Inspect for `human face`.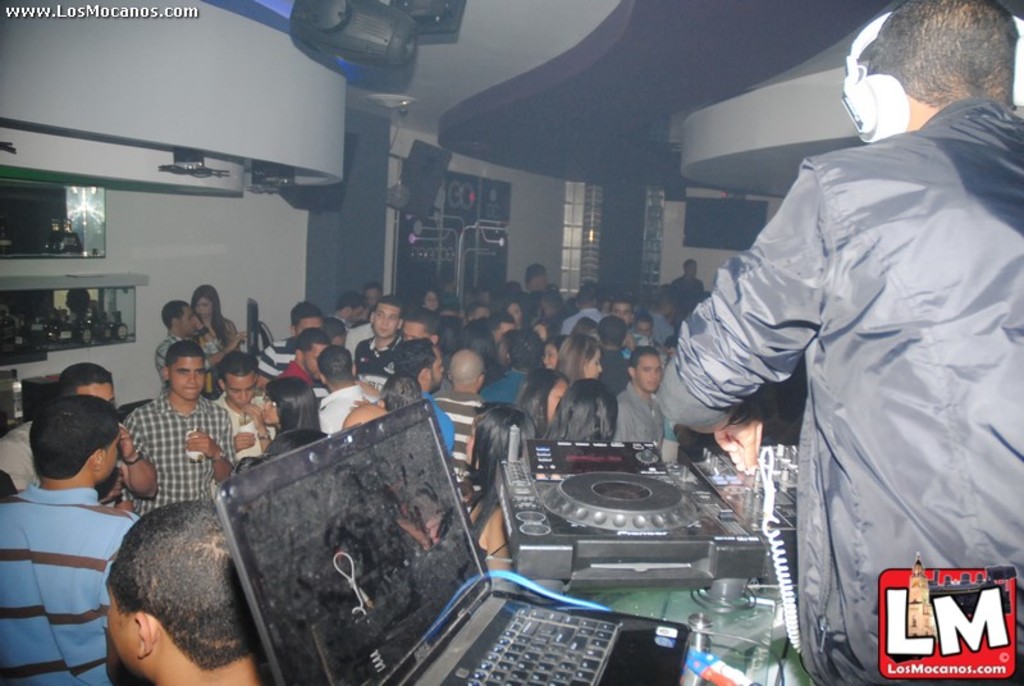
Inspection: region(178, 303, 197, 338).
